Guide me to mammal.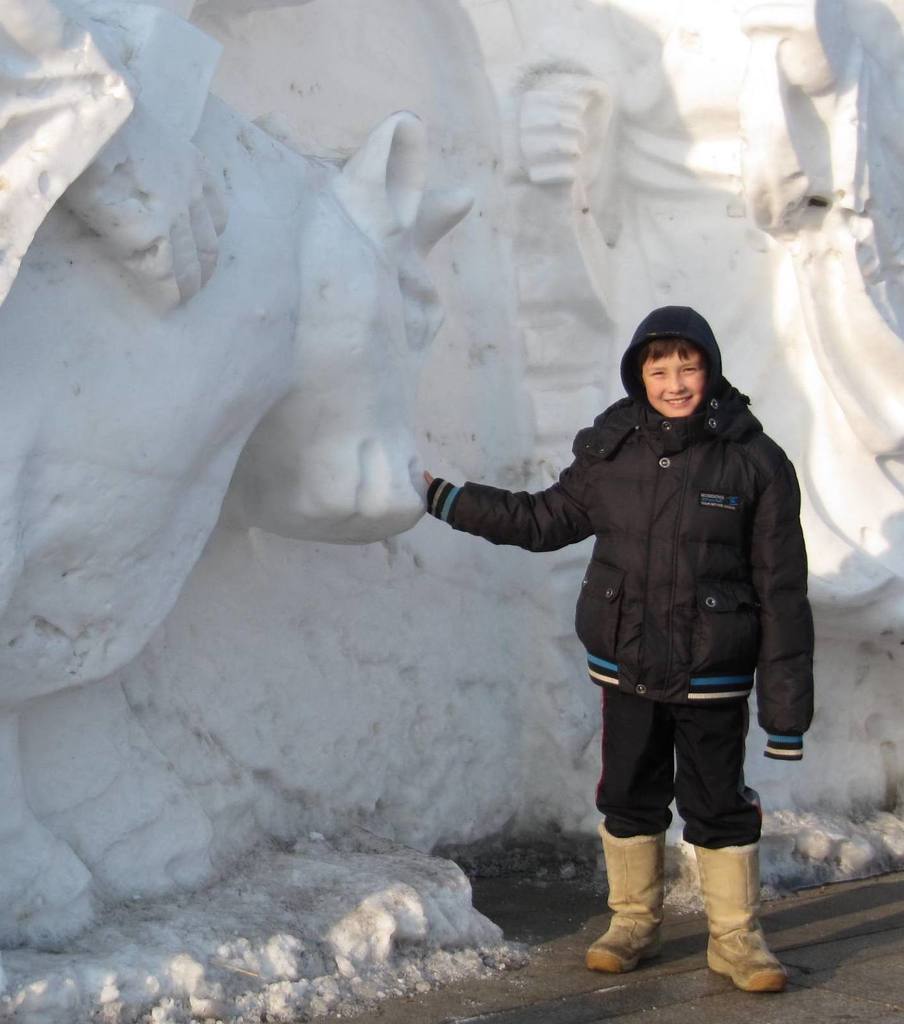
Guidance: BBox(415, 296, 813, 984).
